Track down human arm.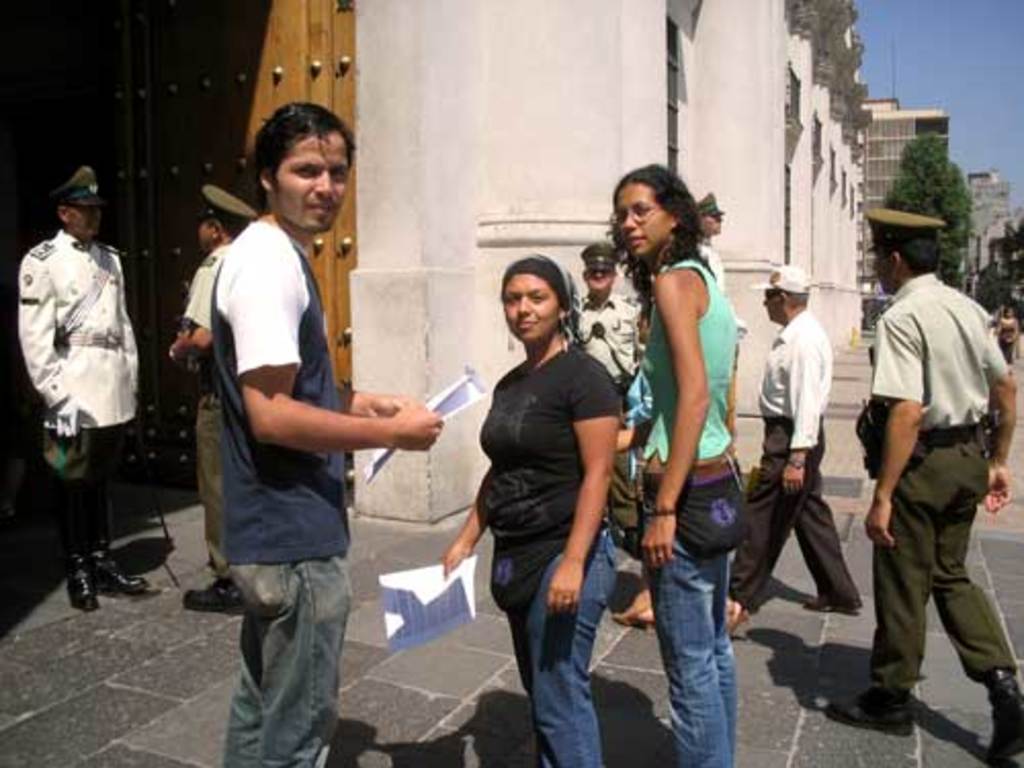
Tracked to [left=438, top=502, right=492, bottom=582].
